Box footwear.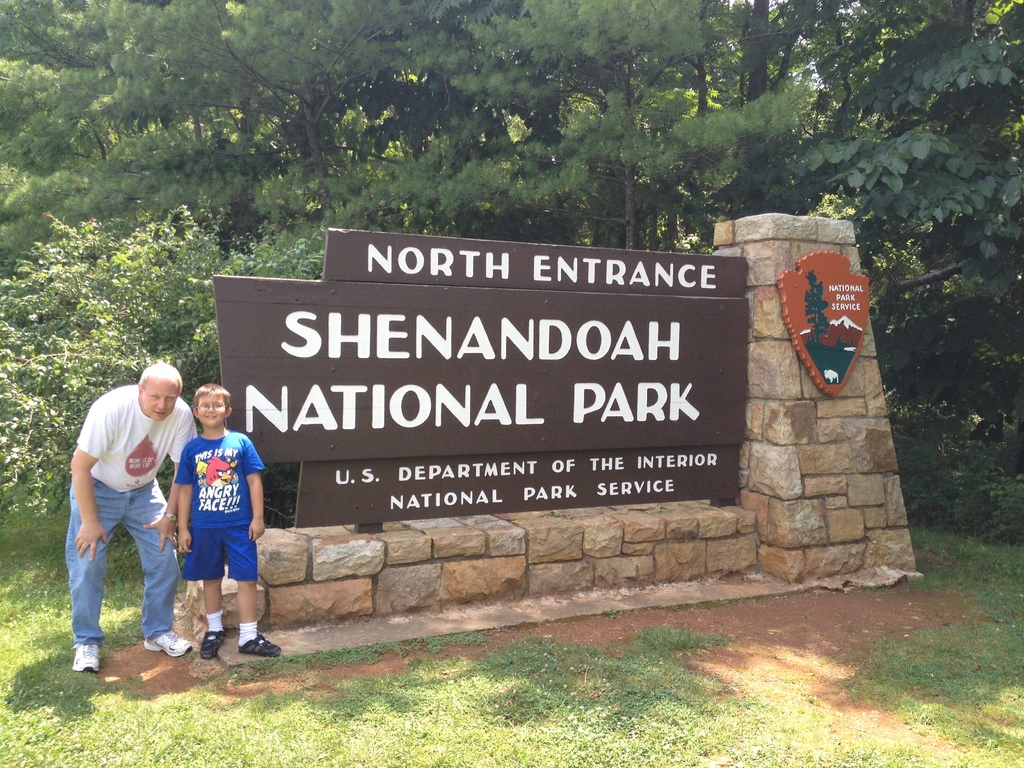
rect(199, 628, 225, 659).
